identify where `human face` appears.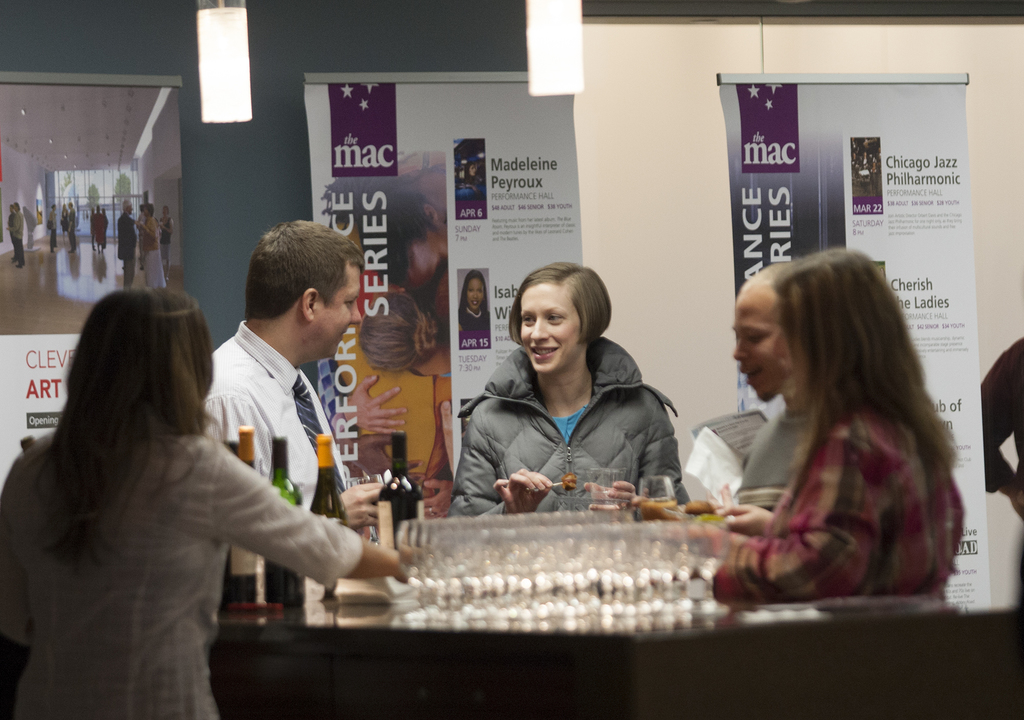
Appears at <box>519,283,582,373</box>.
